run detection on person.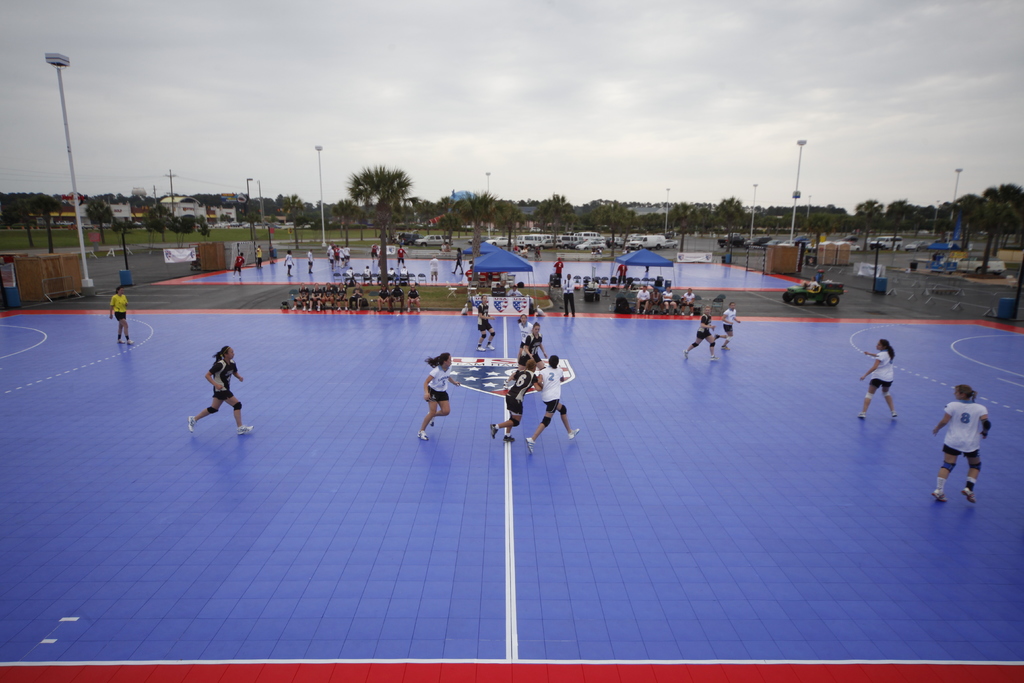
Result: 855, 338, 900, 420.
